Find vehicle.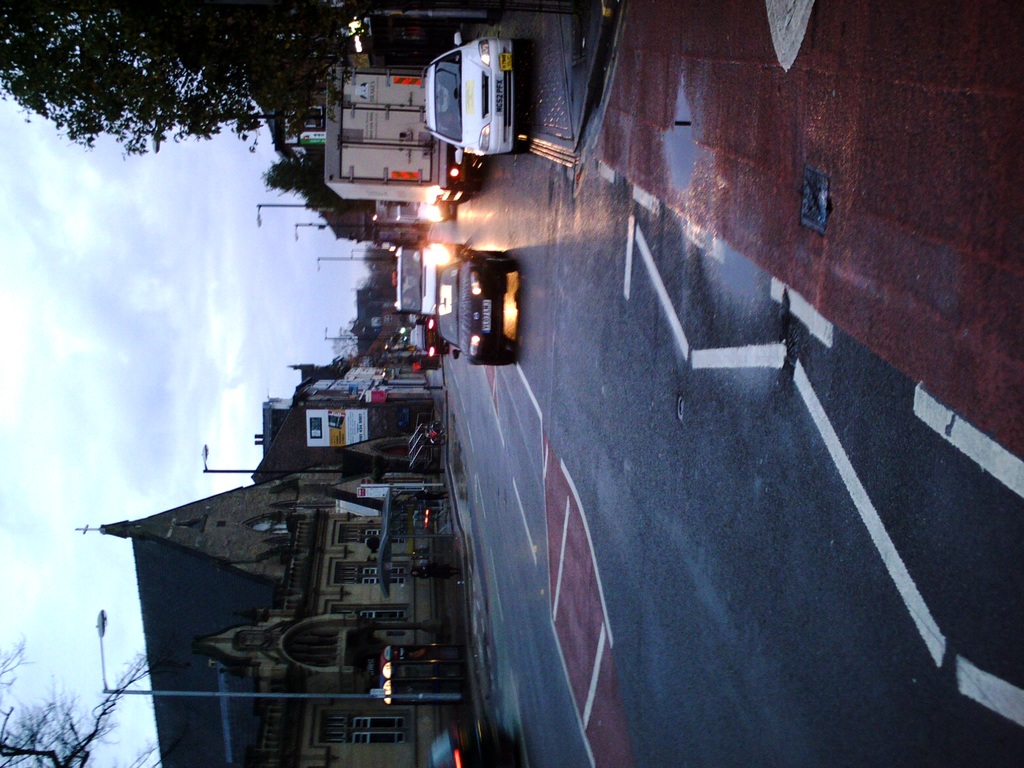
<box>390,245,456,321</box>.
